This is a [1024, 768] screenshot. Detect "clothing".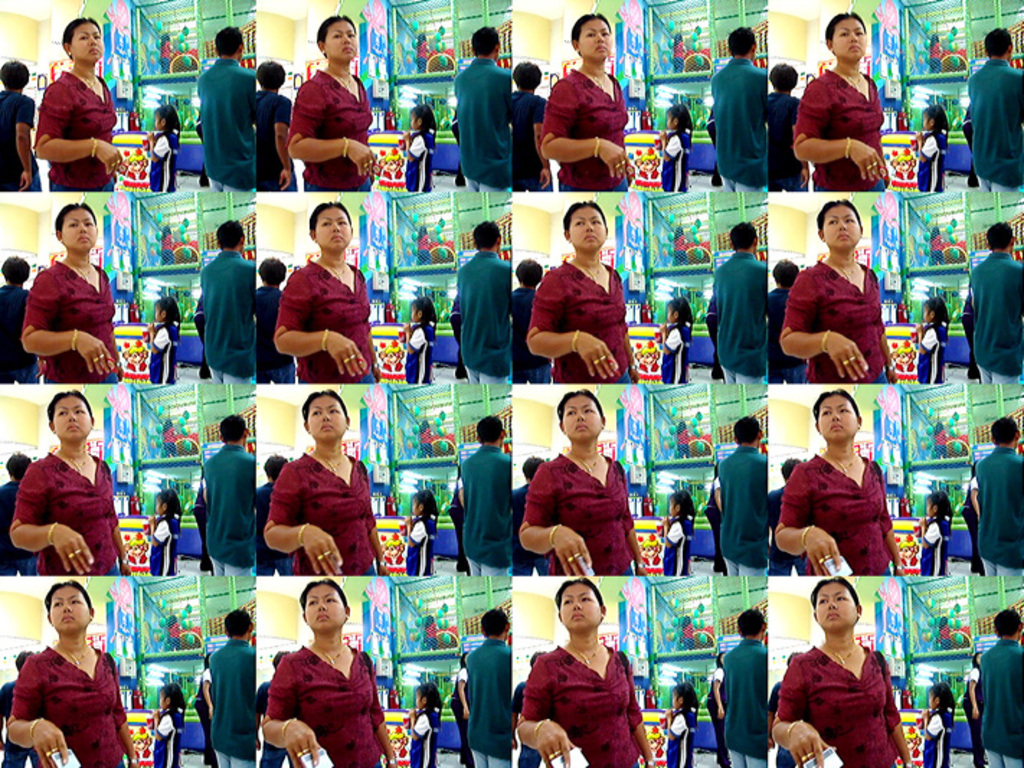
select_region(10, 644, 127, 767).
